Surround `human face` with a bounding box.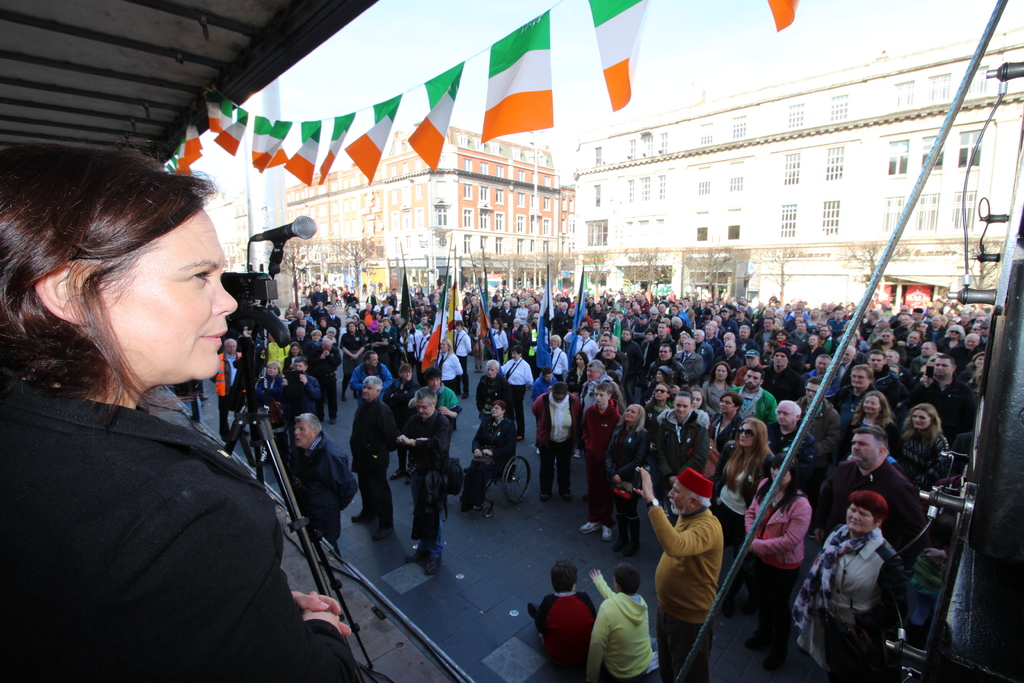
<region>705, 327, 710, 336</region>.
